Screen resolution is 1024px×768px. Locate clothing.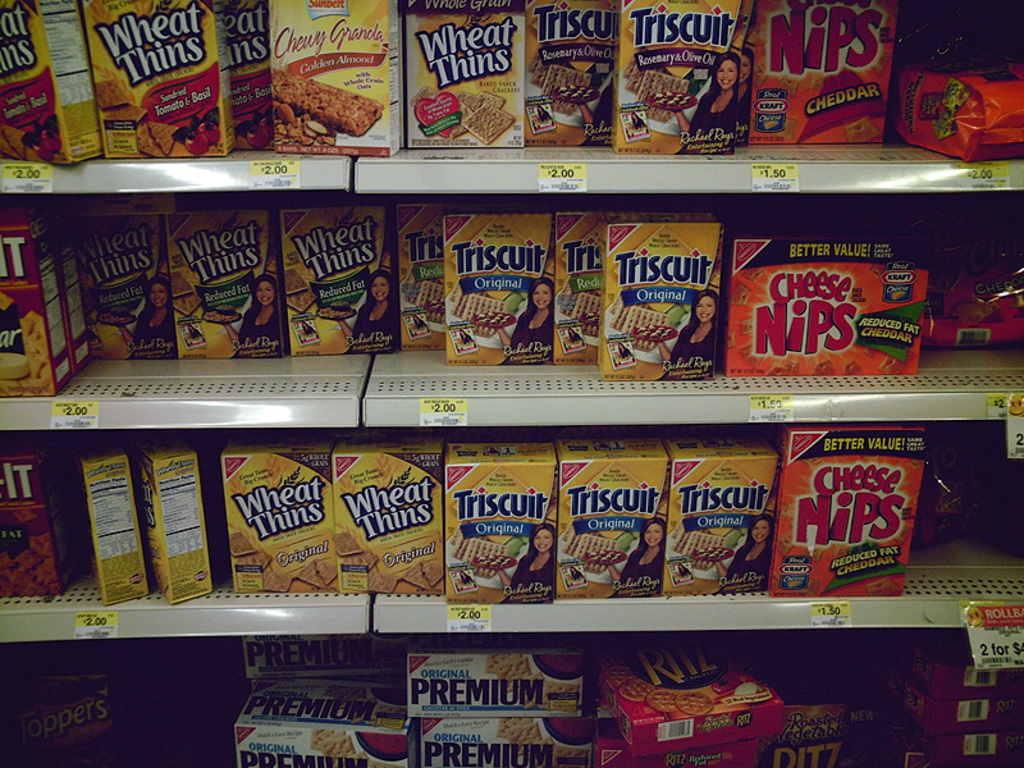
crop(230, 308, 275, 353).
